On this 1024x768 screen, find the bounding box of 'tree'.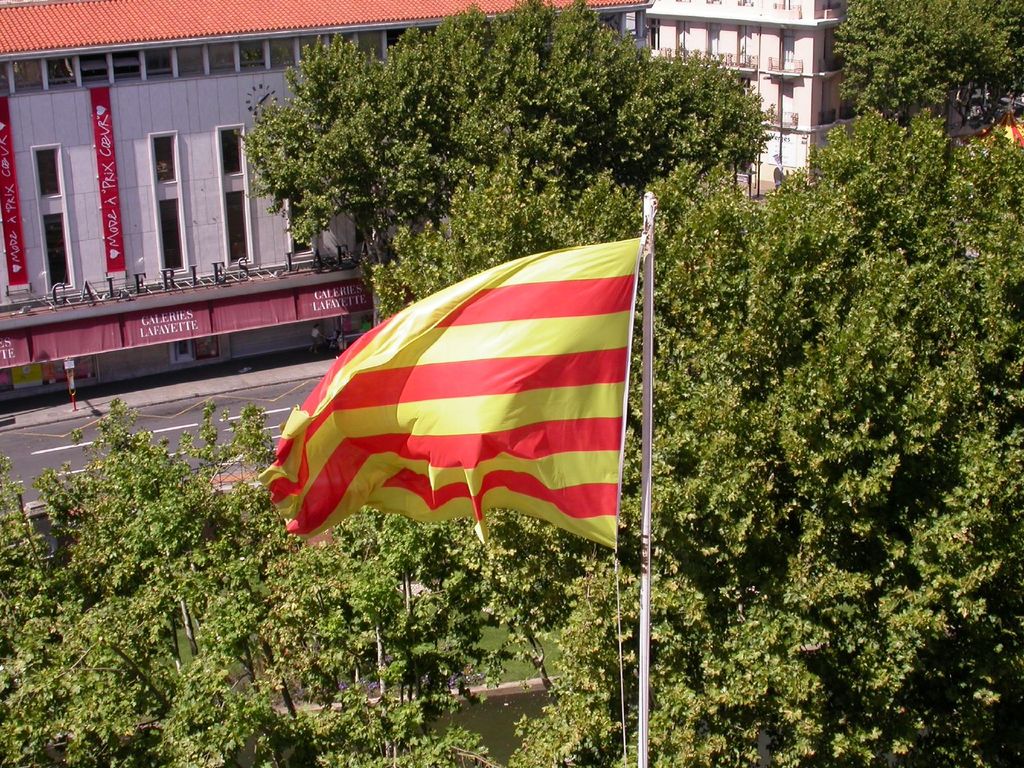
Bounding box: <bbox>637, 134, 1023, 767</bbox>.
